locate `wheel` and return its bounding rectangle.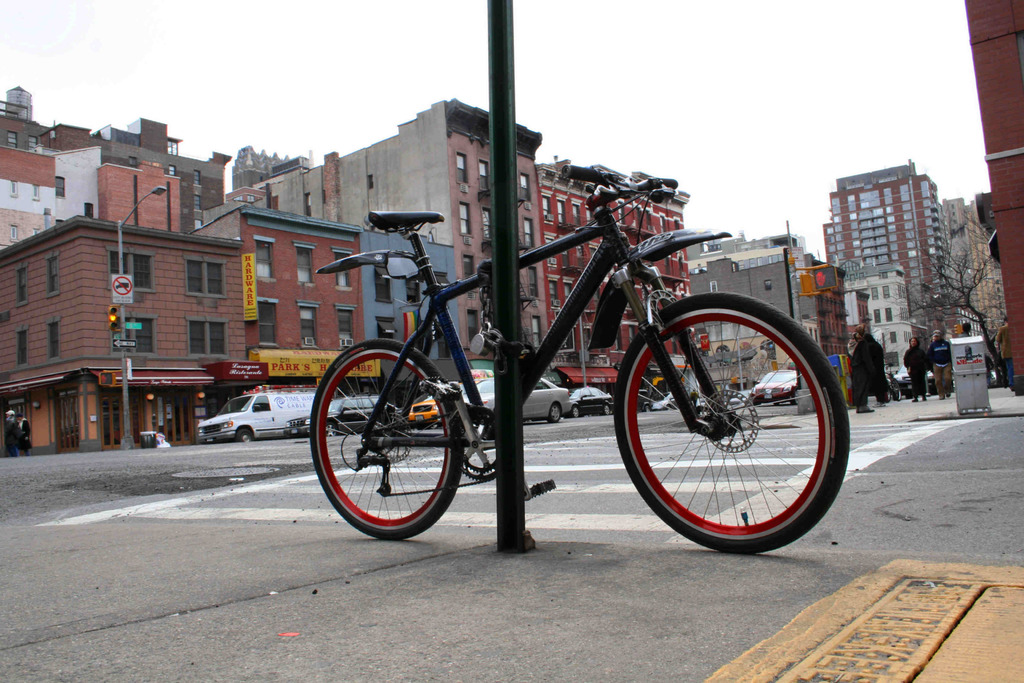
Rect(310, 338, 463, 542).
